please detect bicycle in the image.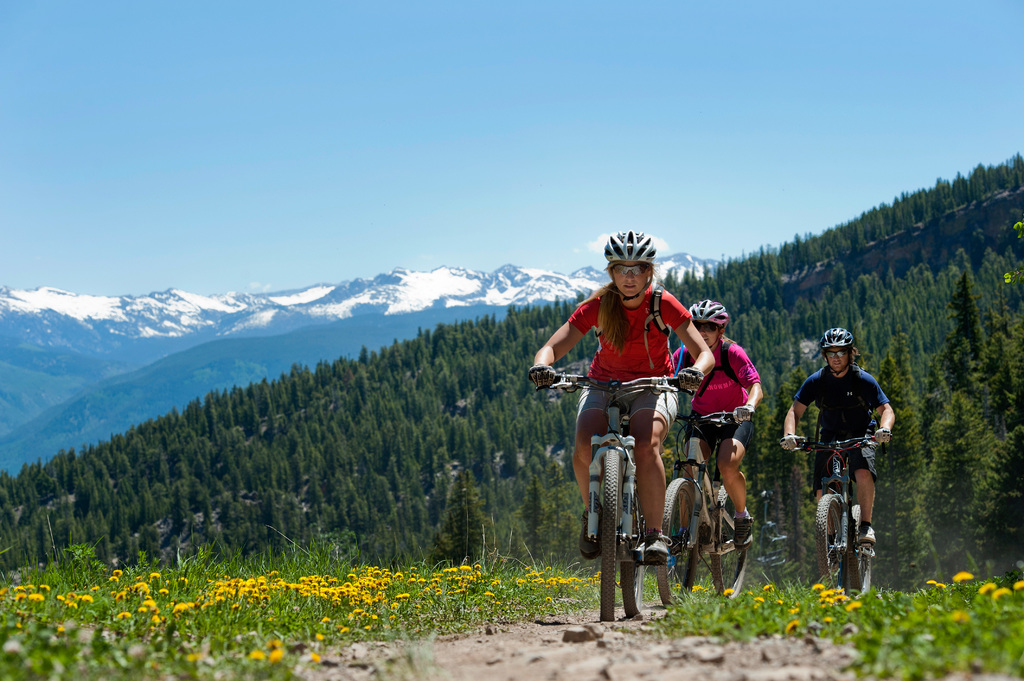
563/365/711/605.
